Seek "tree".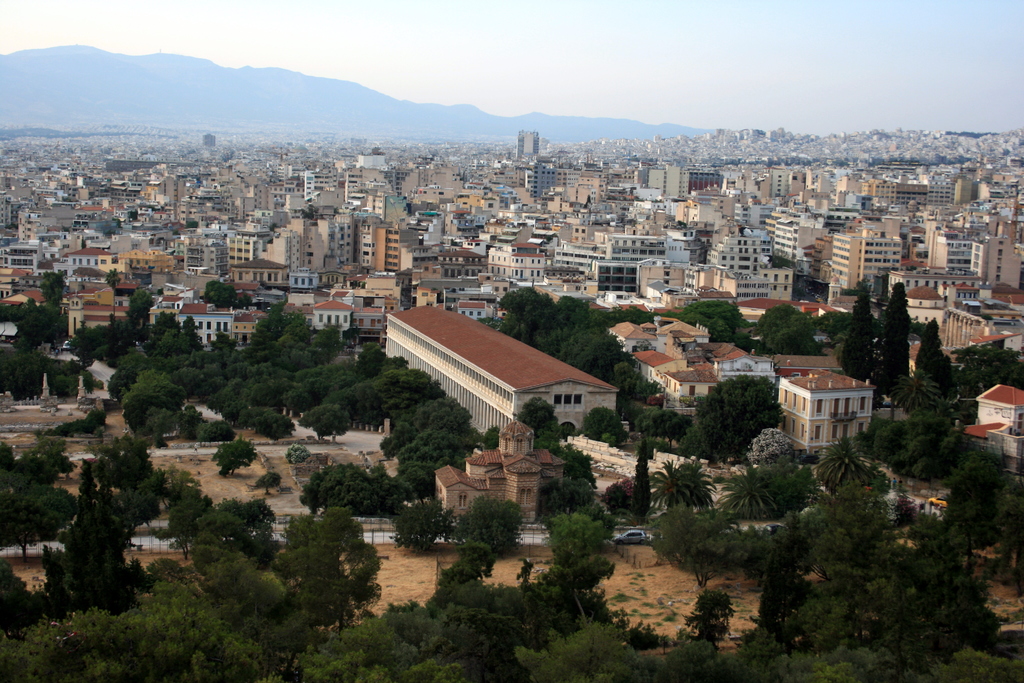
[127, 210, 140, 220].
